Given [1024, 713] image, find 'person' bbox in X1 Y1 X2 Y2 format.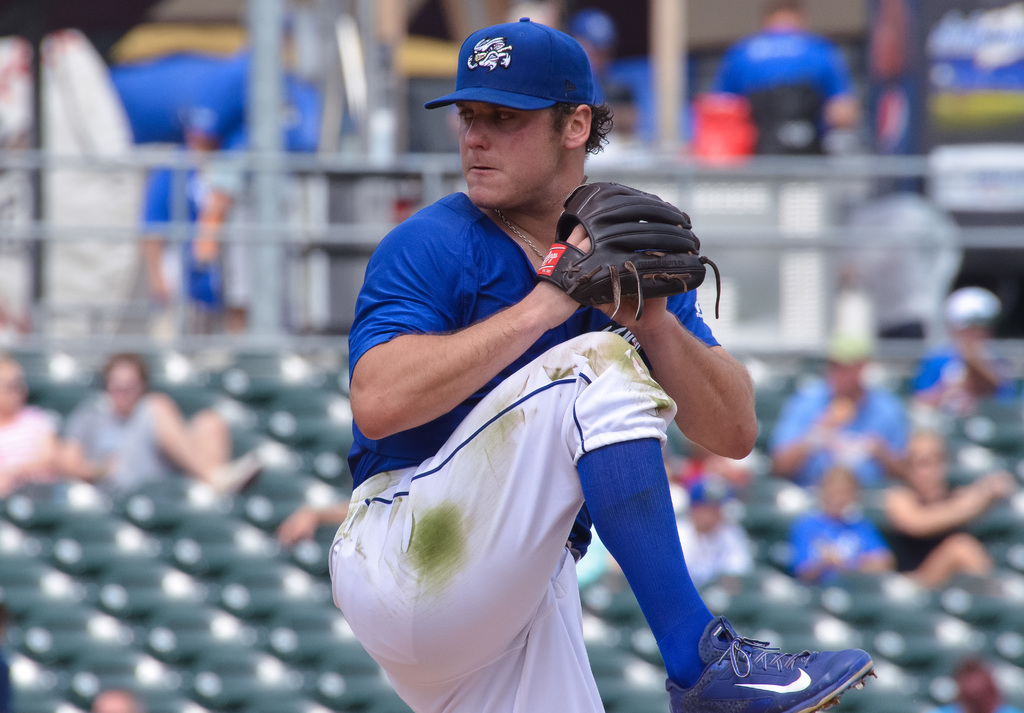
329 18 872 712.
